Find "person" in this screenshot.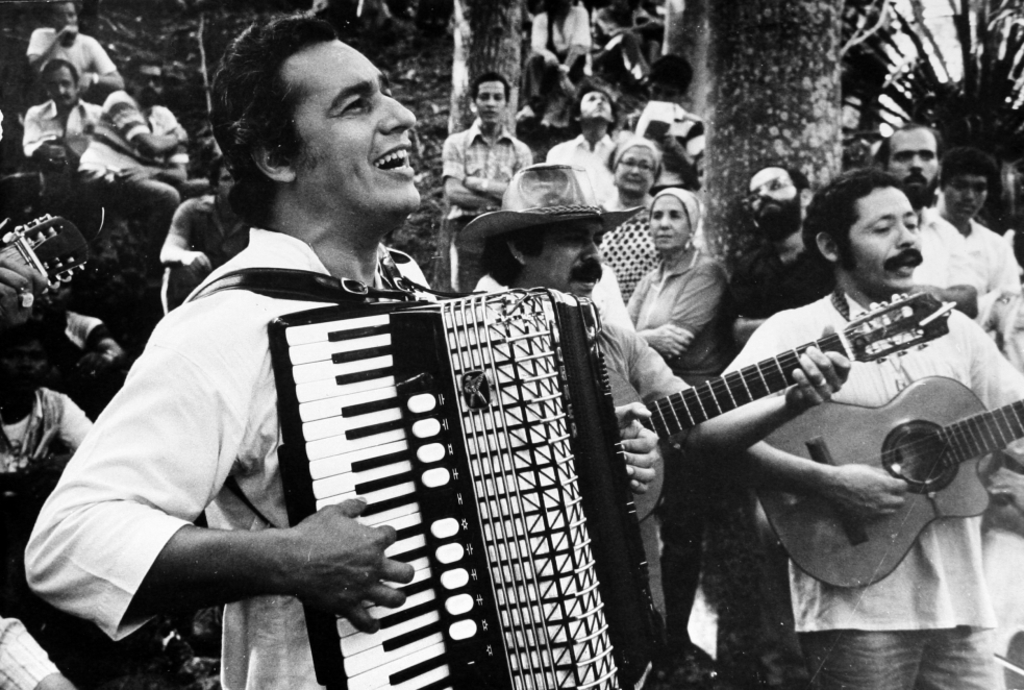
The bounding box for "person" is rect(629, 57, 691, 193).
